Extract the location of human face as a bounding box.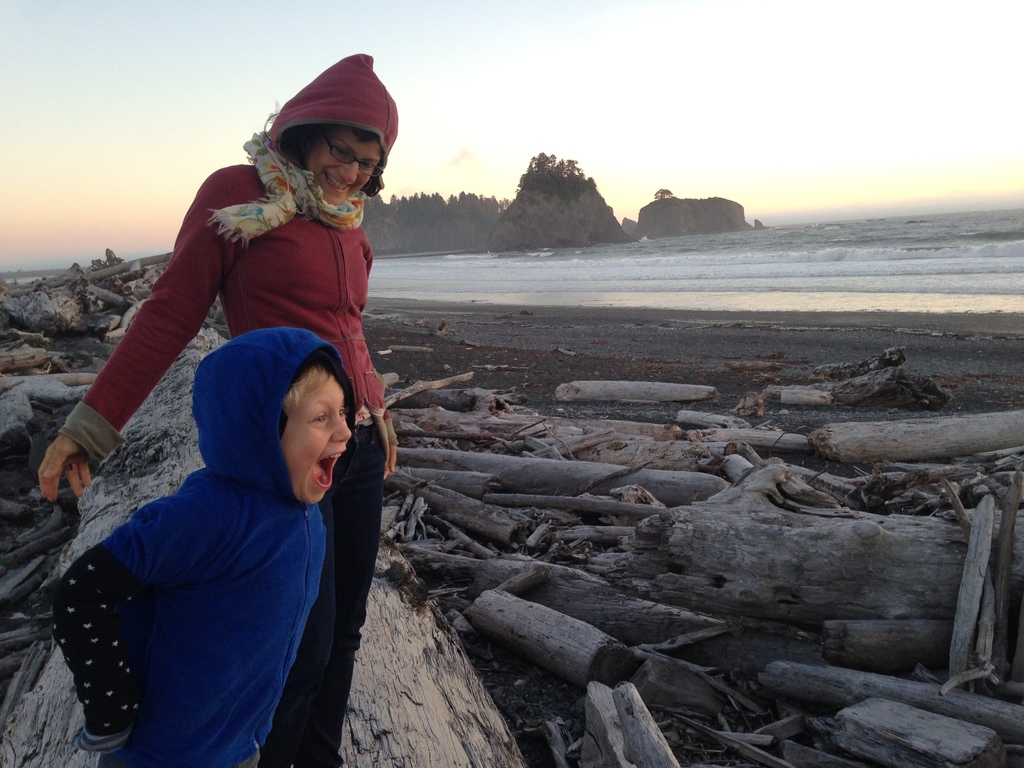
l=304, t=138, r=380, b=205.
